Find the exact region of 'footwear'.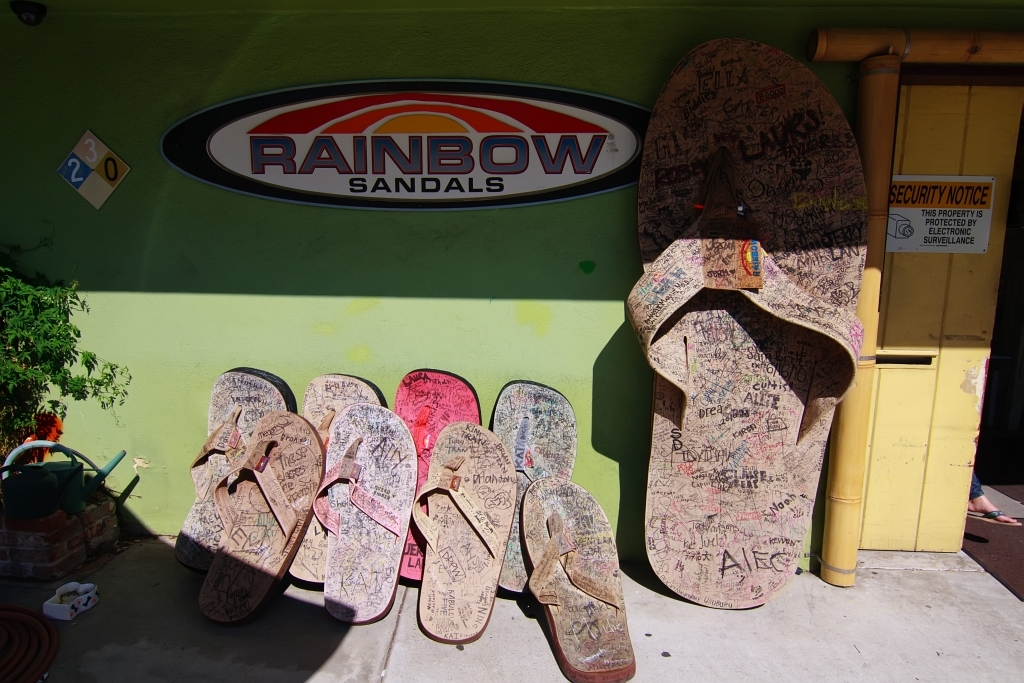
Exact region: {"x1": 286, "y1": 373, "x2": 383, "y2": 586}.
